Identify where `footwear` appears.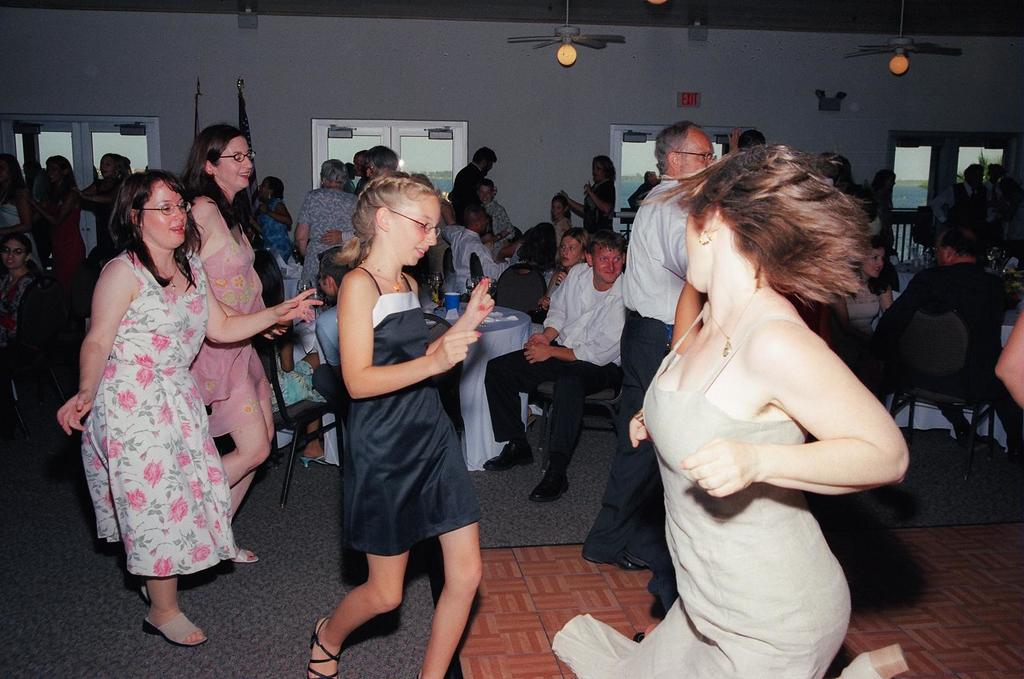
Appears at x1=952, y1=417, x2=972, y2=442.
